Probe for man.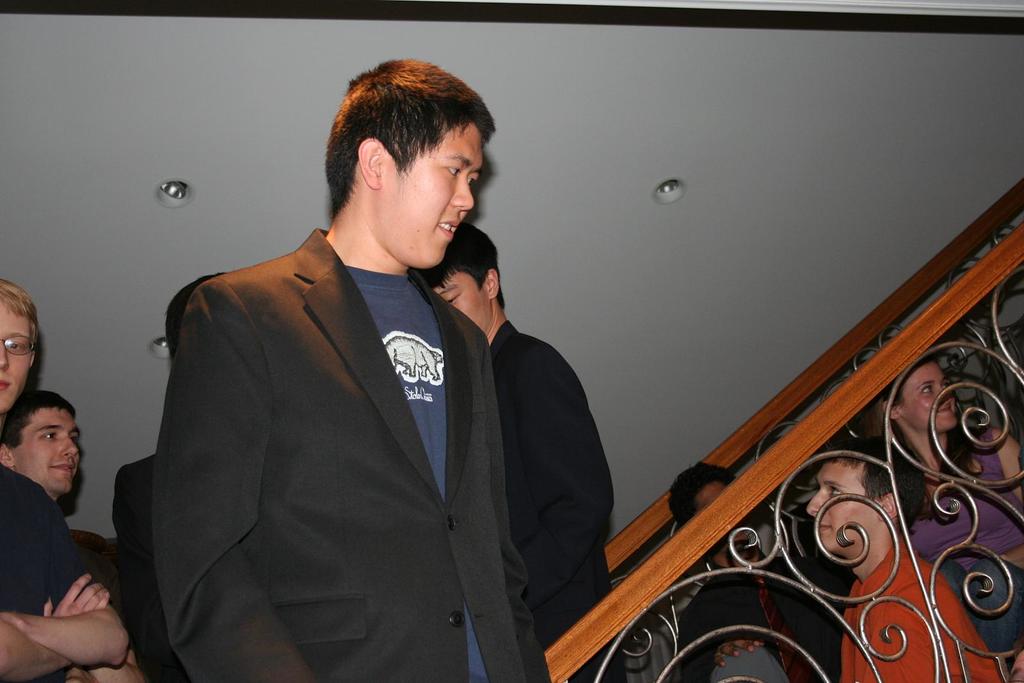
Probe result: <bbox>417, 216, 616, 682</bbox>.
